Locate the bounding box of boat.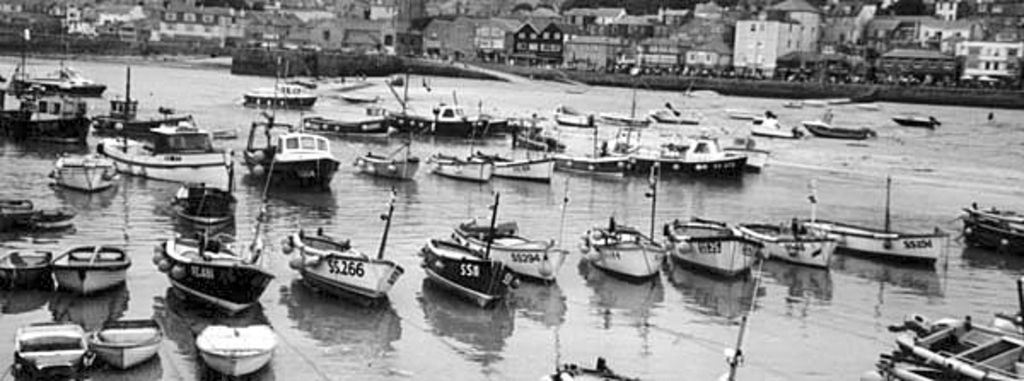
Bounding box: rect(164, 176, 249, 243).
